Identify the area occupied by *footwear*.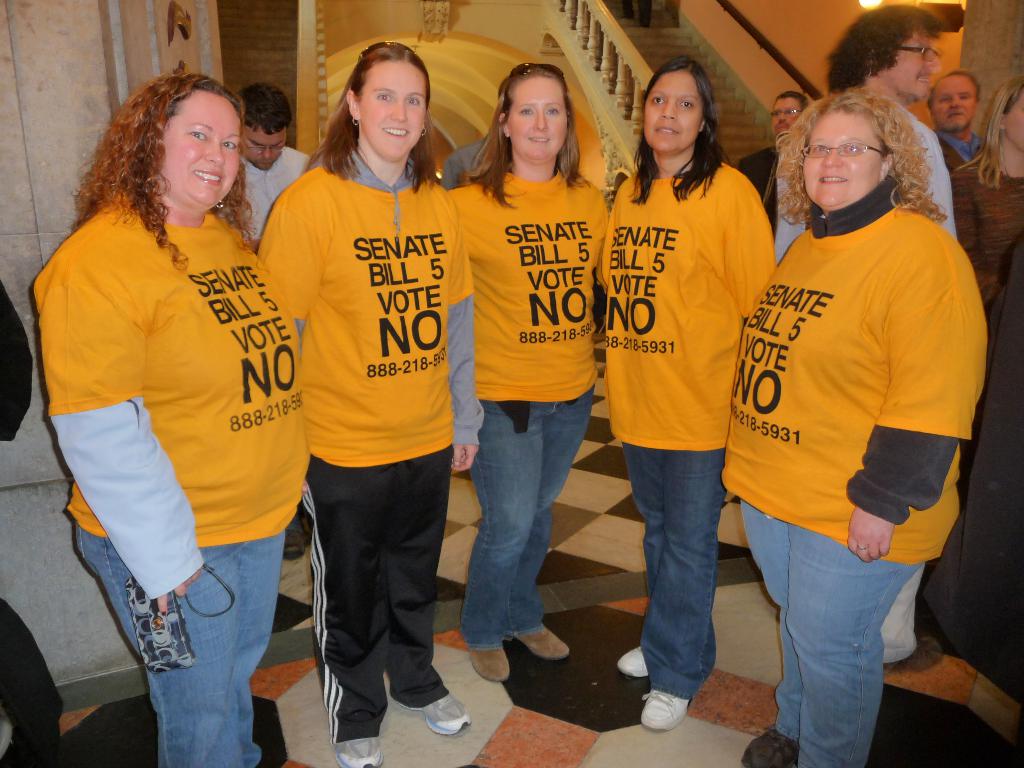
Area: (333, 733, 380, 767).
